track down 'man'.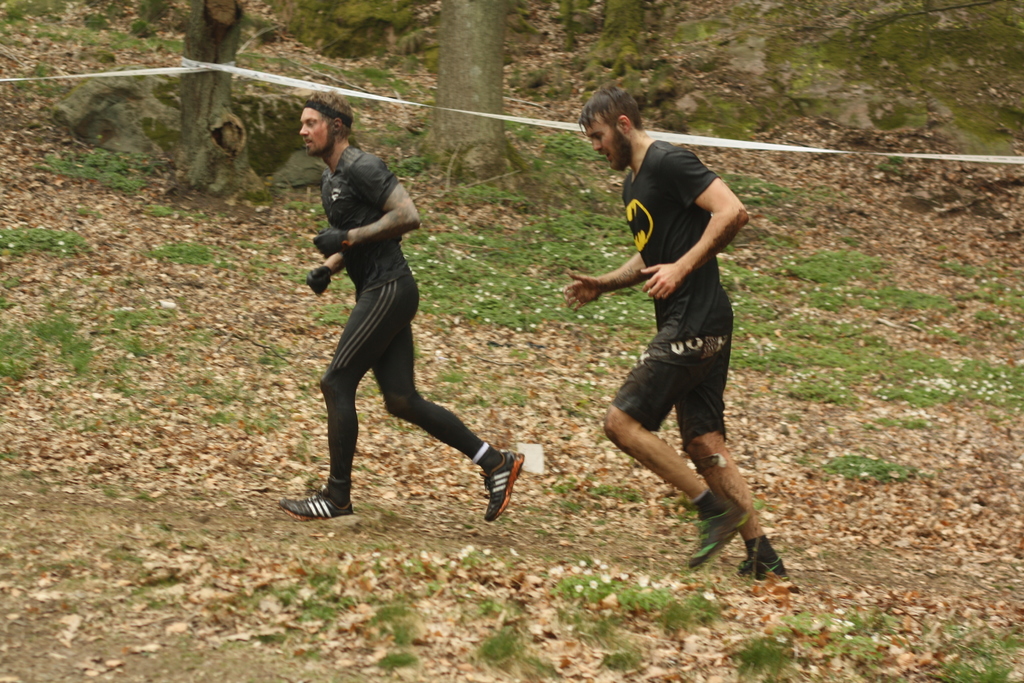
Tracked to (557,85,792,587).
